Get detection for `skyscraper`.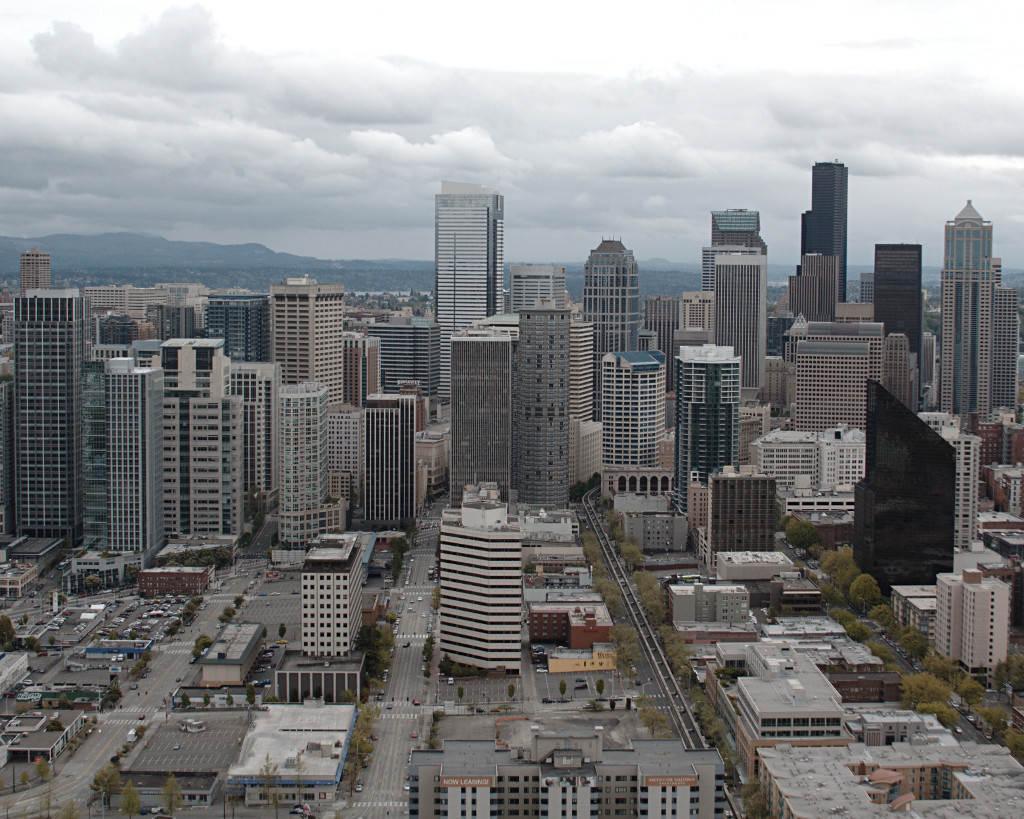
Detection: region(95, 360, 168, 555).
